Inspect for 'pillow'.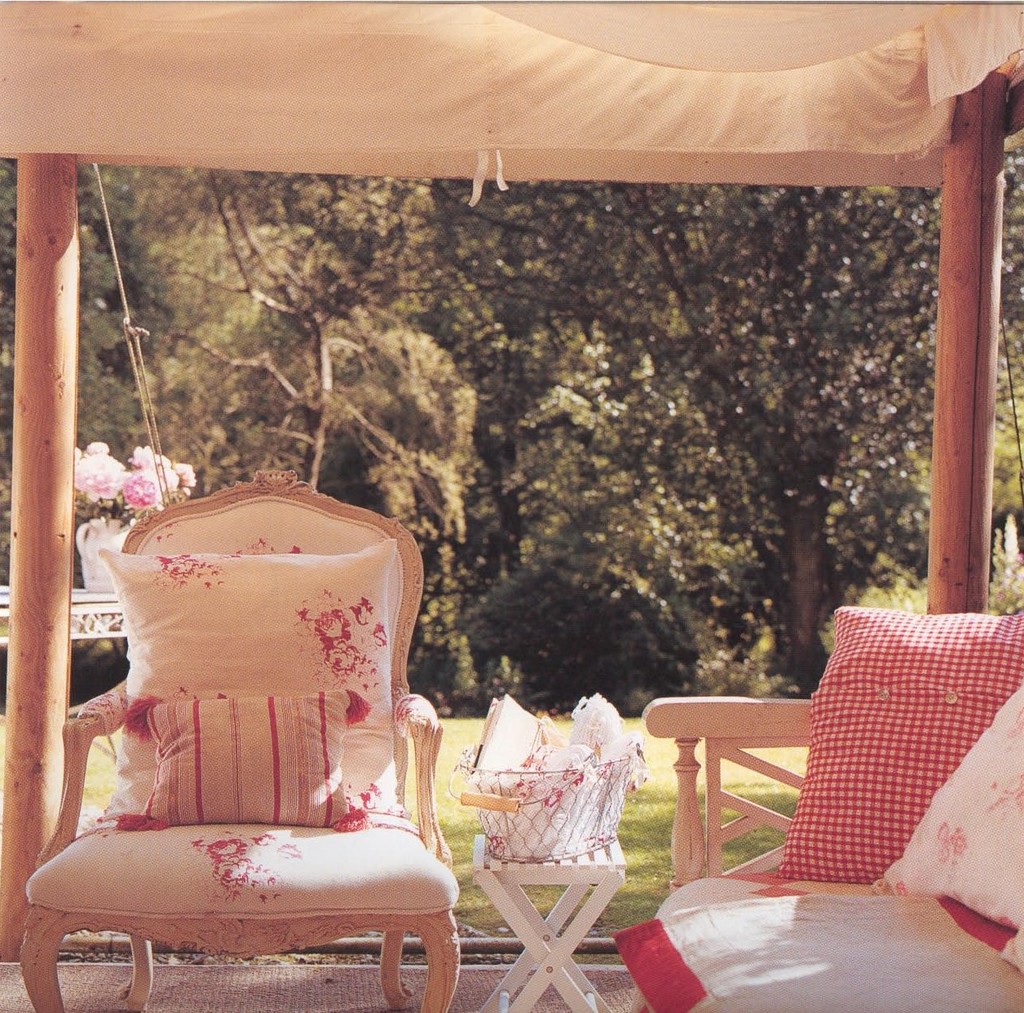
Inspection: Rect(110, 693, 364, 830).
